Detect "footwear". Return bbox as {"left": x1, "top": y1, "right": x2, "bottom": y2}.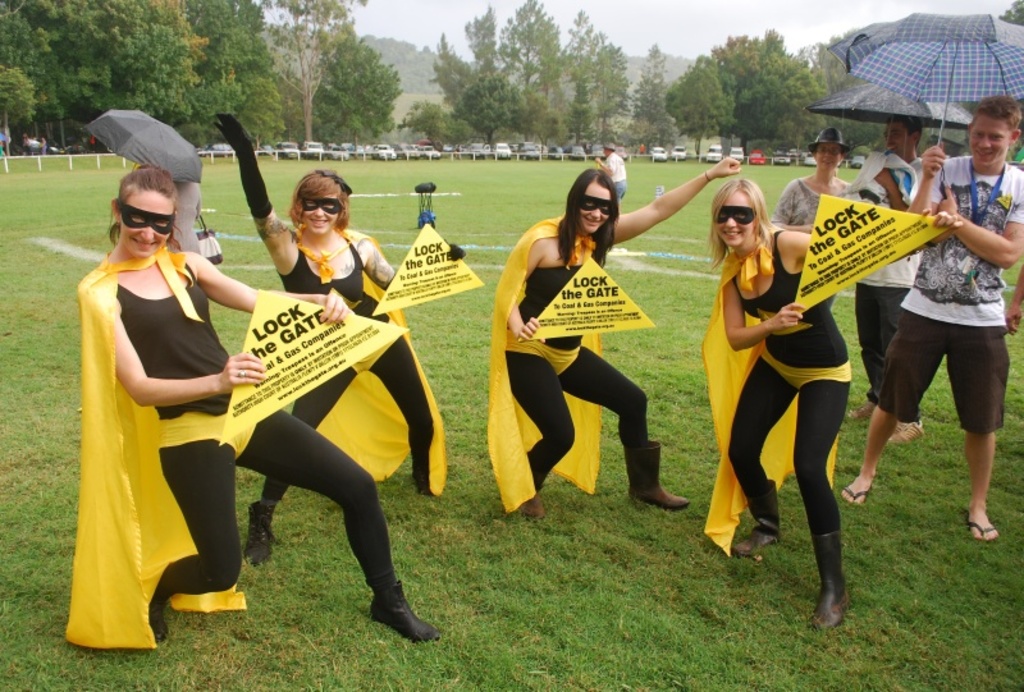
{"left": 148, "top": 605, "right": 170, "bottom": 643}.
